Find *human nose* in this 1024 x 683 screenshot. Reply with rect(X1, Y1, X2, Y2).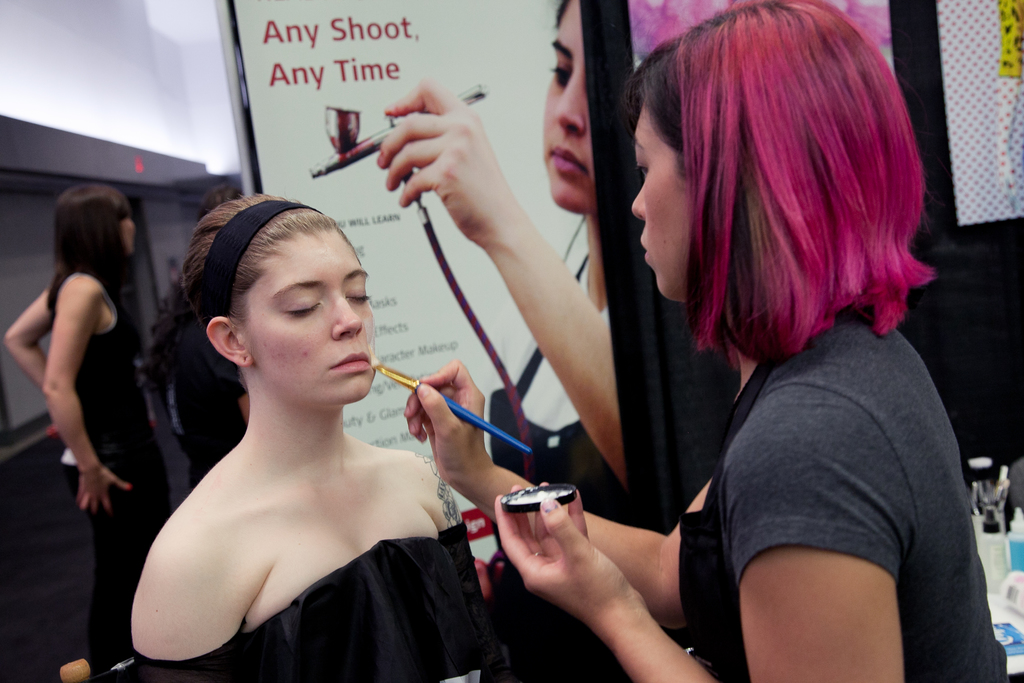
rect(556, 71, 584, 134).
